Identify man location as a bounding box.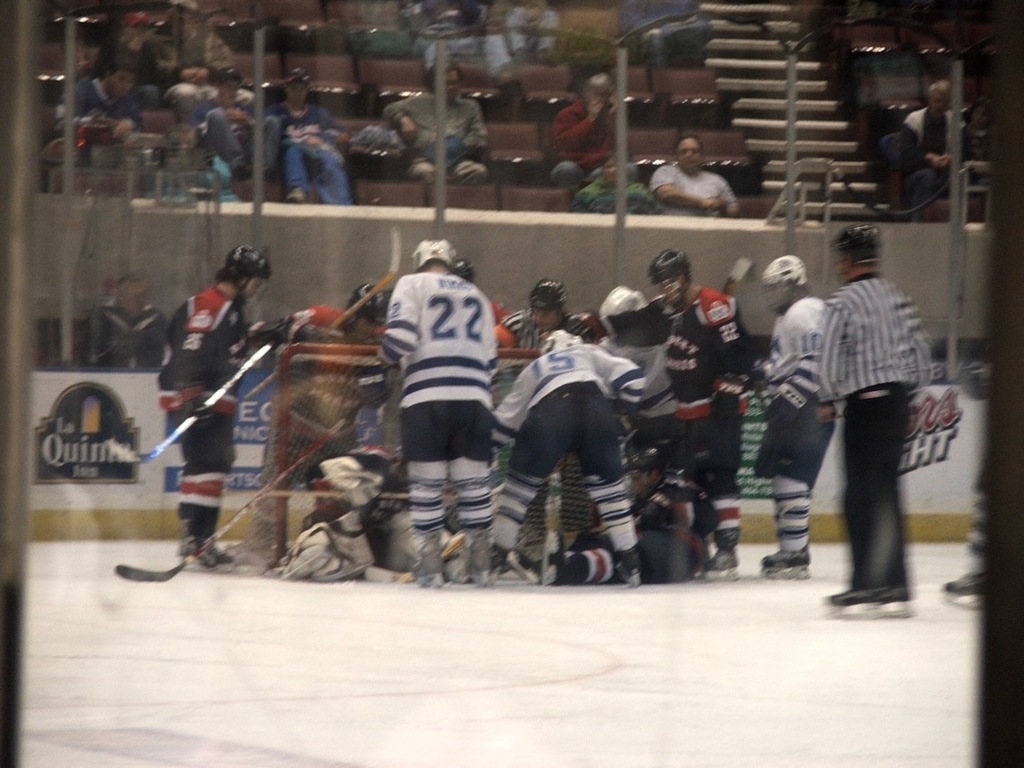
crop(891, 81, 970, 216).
